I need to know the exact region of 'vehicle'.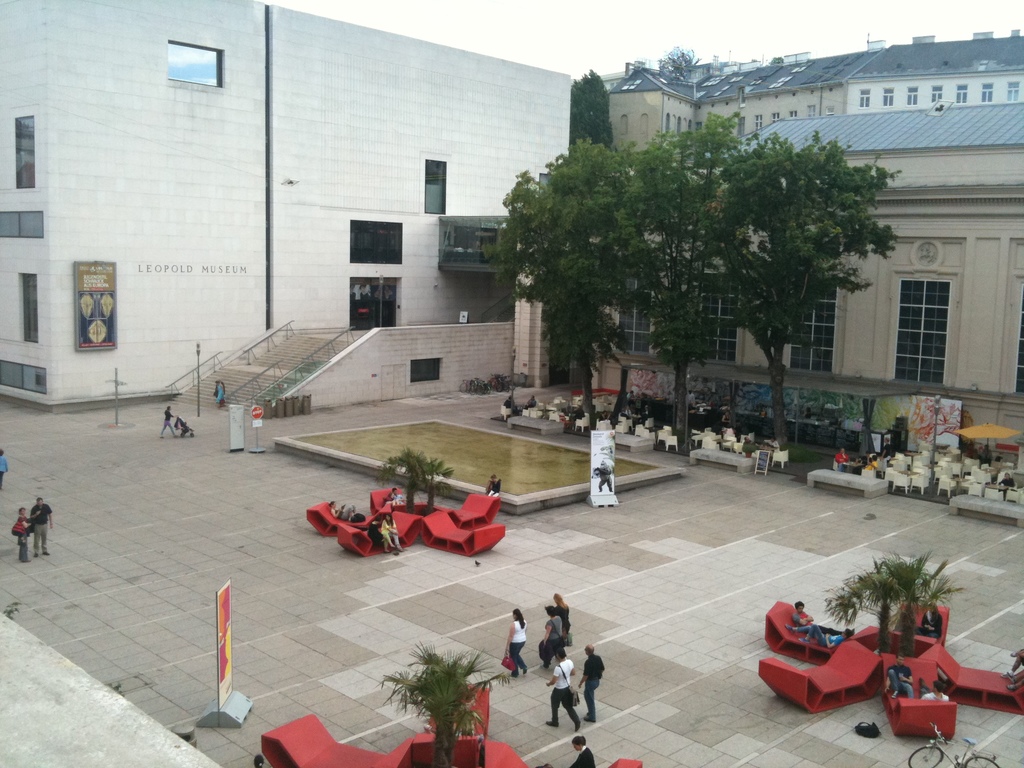
Region: 904,724,1001,767.
